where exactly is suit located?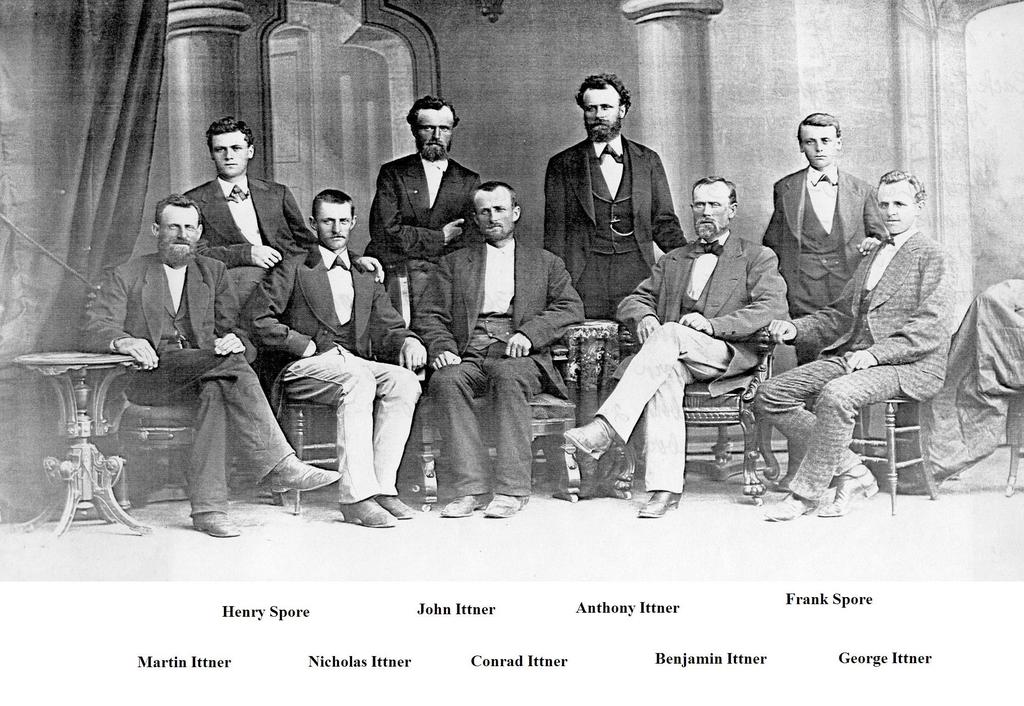
Its bounding box is box=[416, 239, 595, 501].
